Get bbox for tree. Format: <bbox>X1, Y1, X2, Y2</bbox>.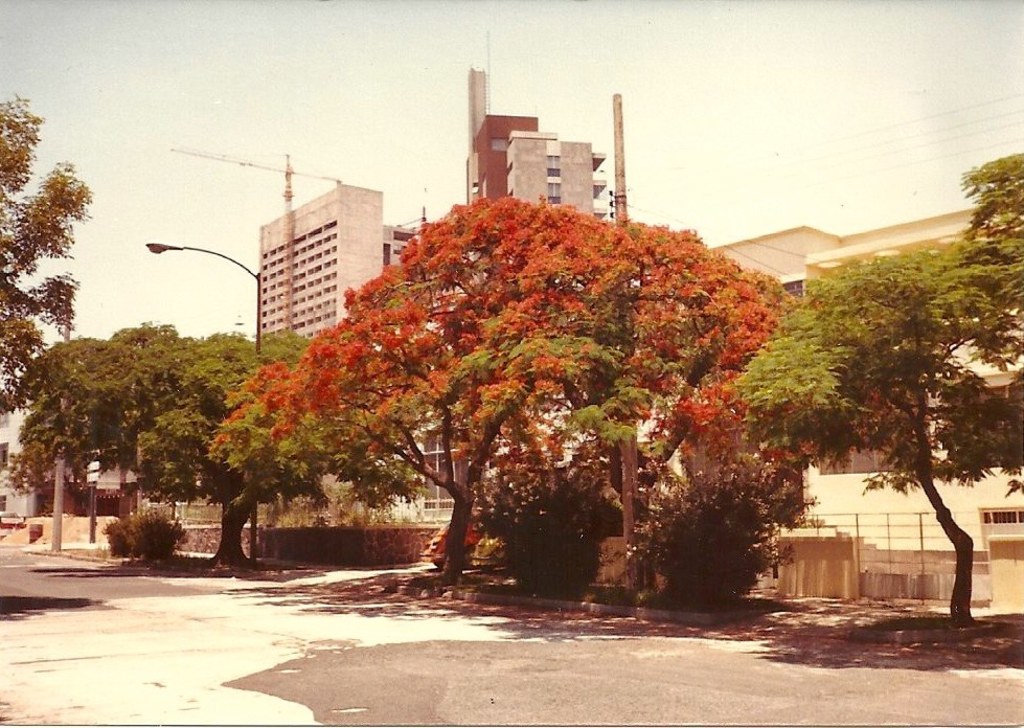
<bbox>546, 223, 784, 615</bbox>.
